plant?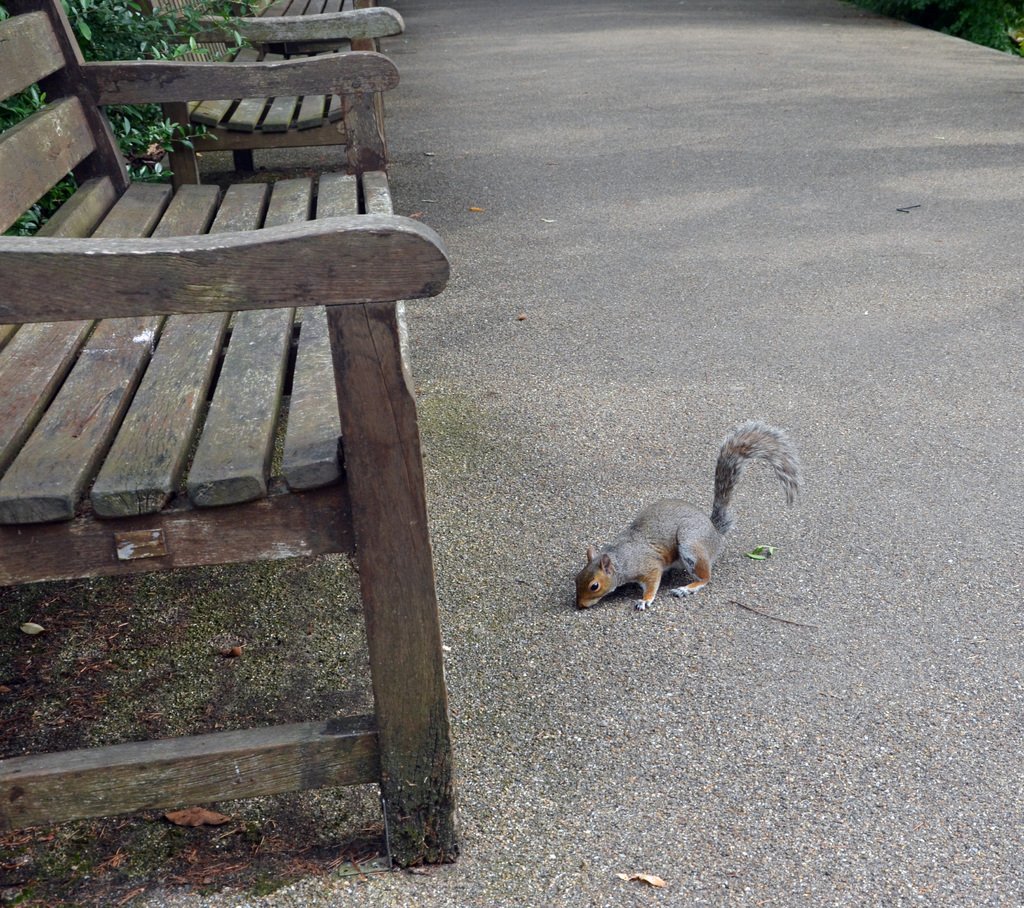
{"left": 0, "top": 0, "right": 280, "bottom": 248}
